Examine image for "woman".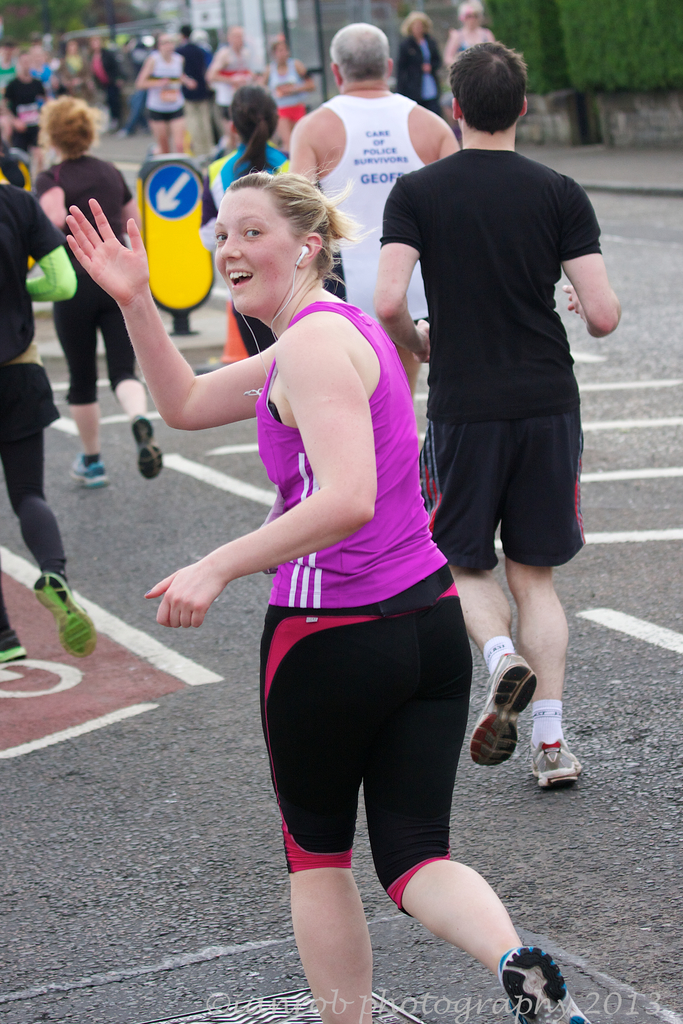
Examination result: bbox(395, 9, 446, 113).
